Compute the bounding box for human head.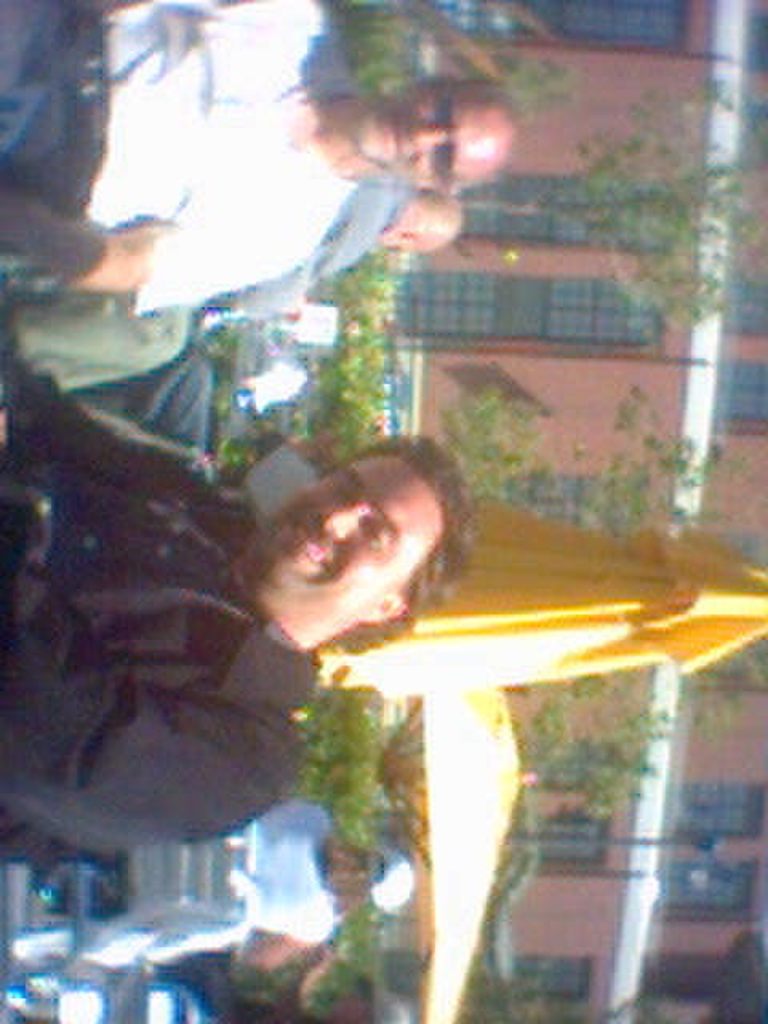
(336, 845, 416, 914).
